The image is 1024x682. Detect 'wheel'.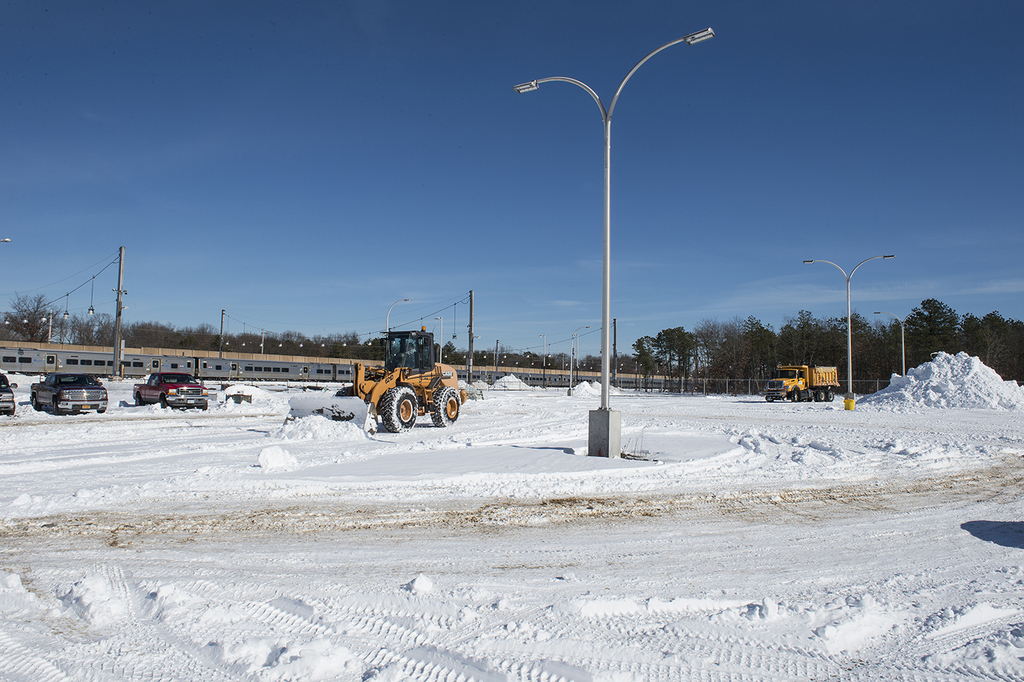
Detection: 54 397 61 416.
